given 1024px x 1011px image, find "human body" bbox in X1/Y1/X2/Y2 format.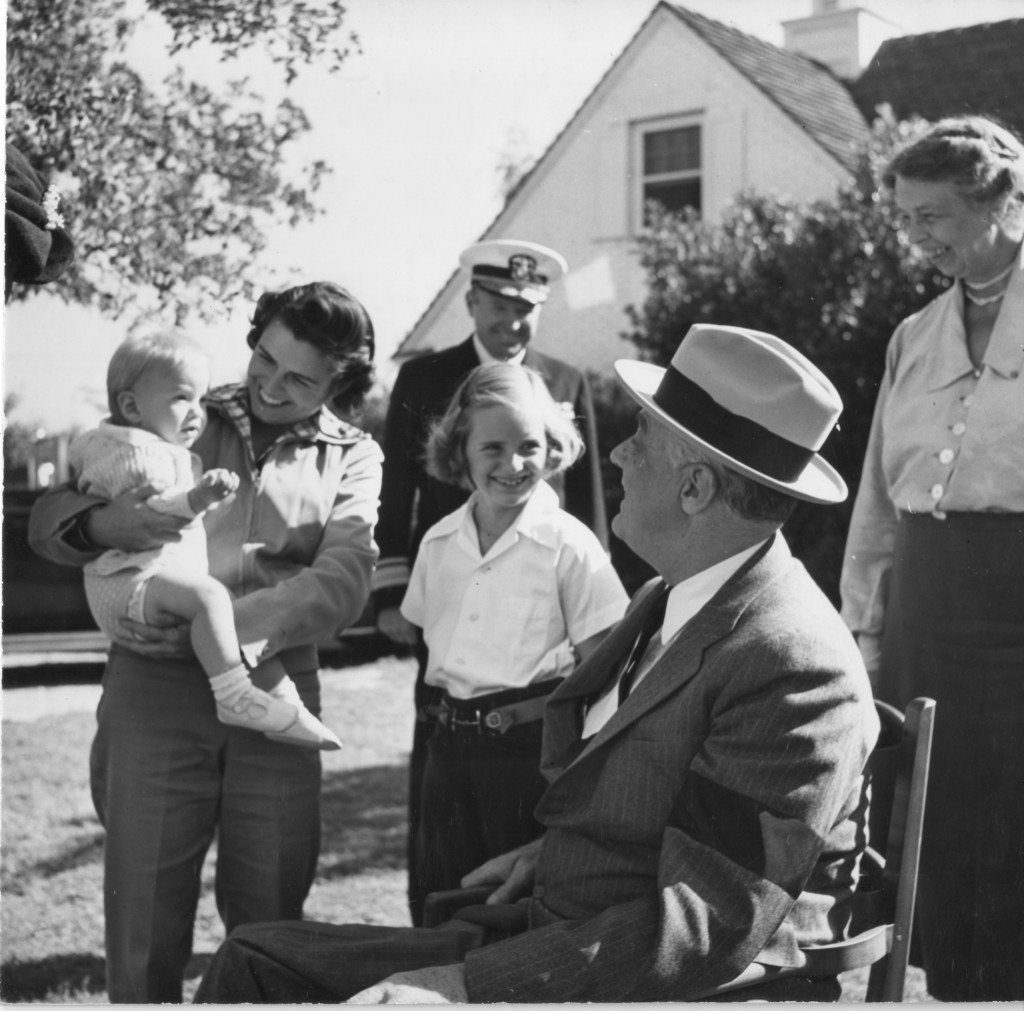
86/280/359/972.
